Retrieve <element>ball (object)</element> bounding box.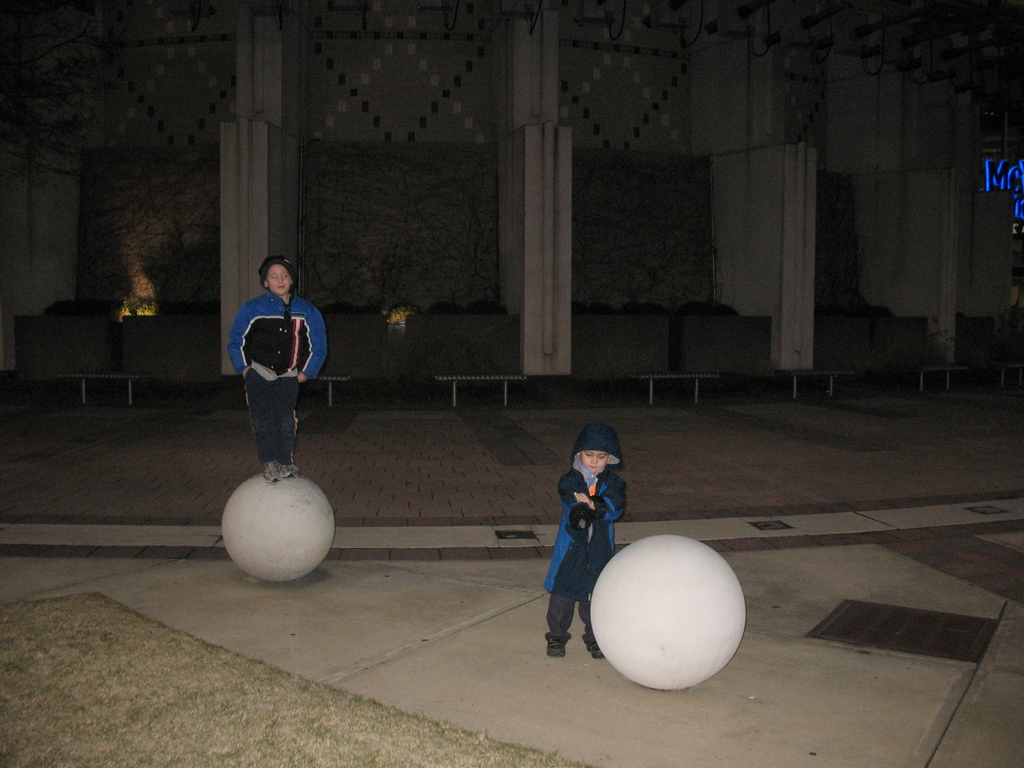
Bounding box: (221,474,333,582).
